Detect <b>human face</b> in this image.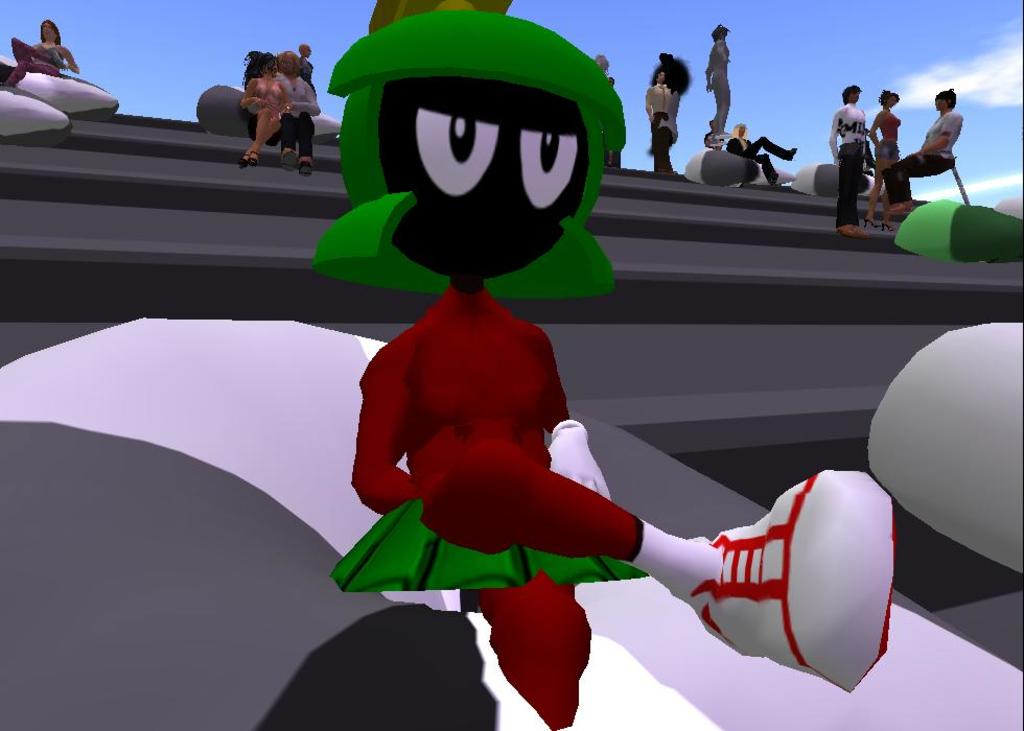
Detection: 850, 90, 859, 100.
